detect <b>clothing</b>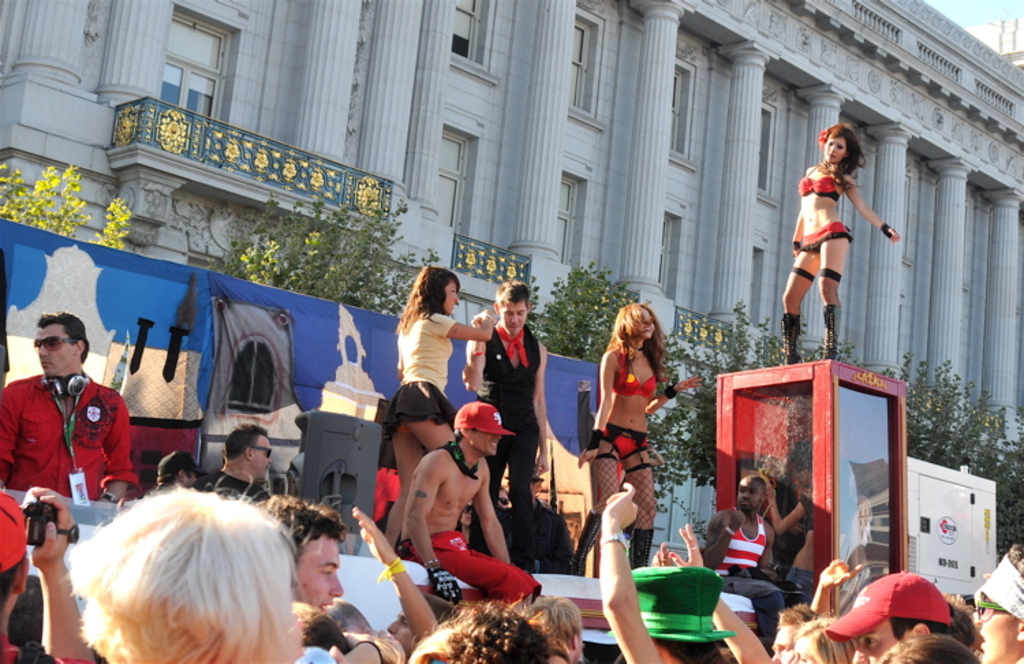
crop(468, 328, 547, 514)
